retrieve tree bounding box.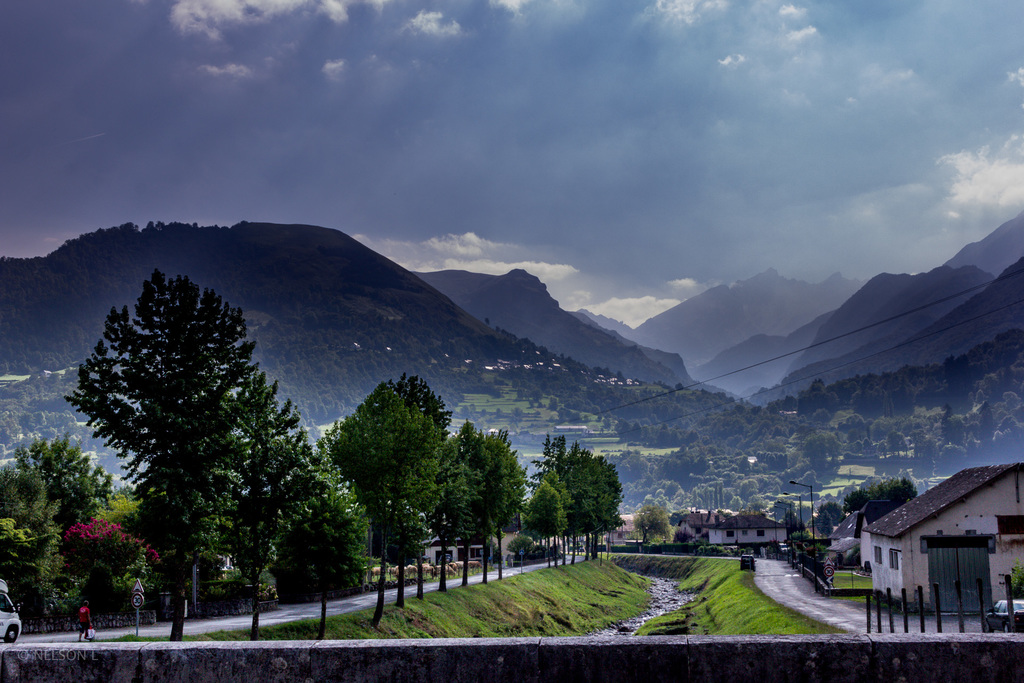
Bounding box: (left=838, top=472, right=927, bottom=518).
